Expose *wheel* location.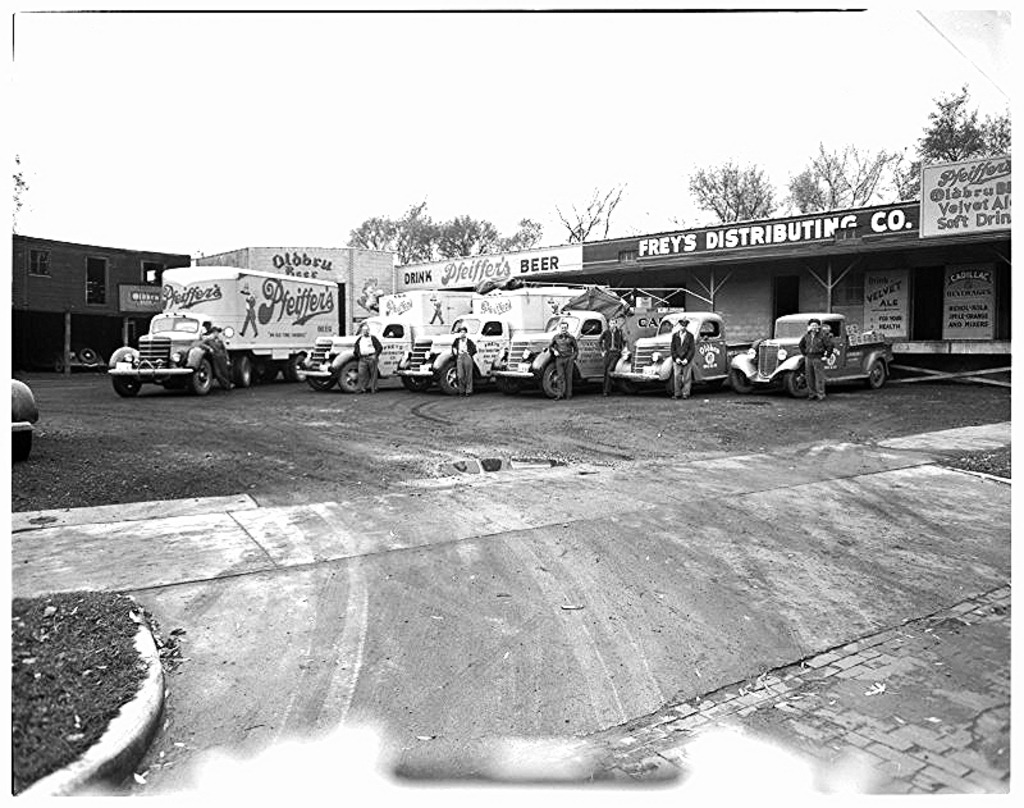
Exposed at (left=864, top=360, right=888, bottom=391).
